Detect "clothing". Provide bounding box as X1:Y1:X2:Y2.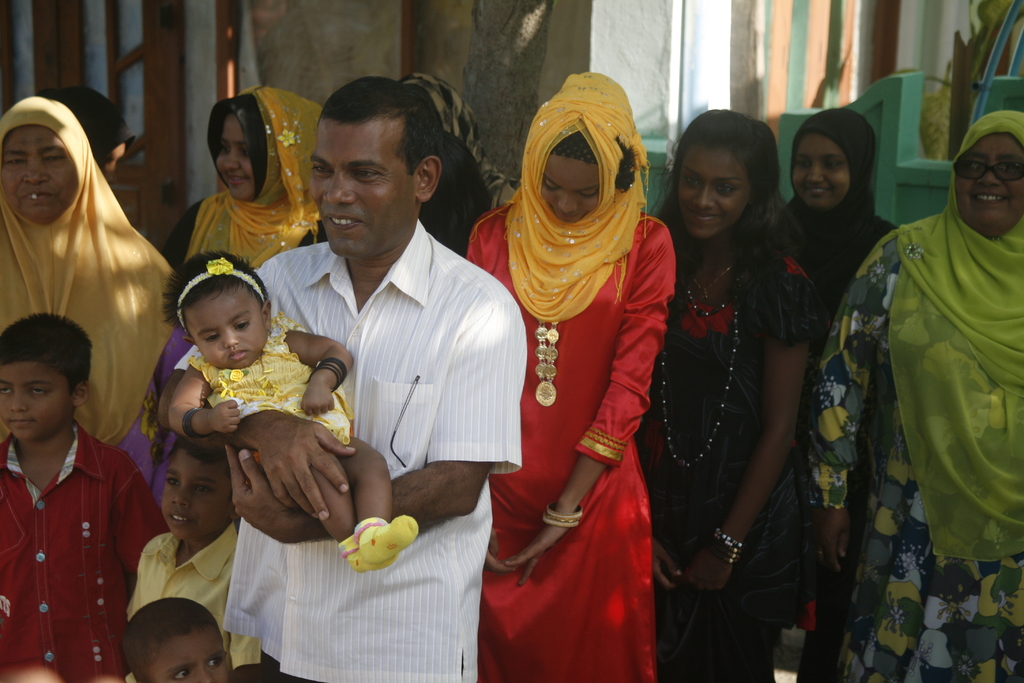
189:308:358:446.
